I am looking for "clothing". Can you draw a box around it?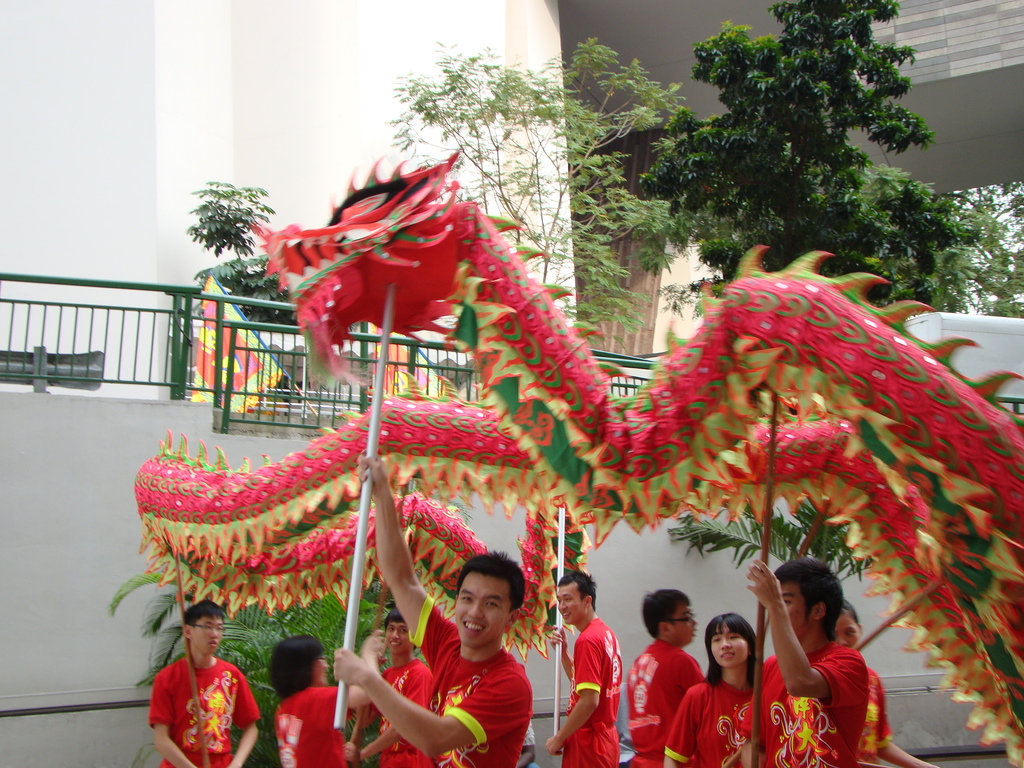
Sure, the bounding box is rect(660, 673, 762, 767).
